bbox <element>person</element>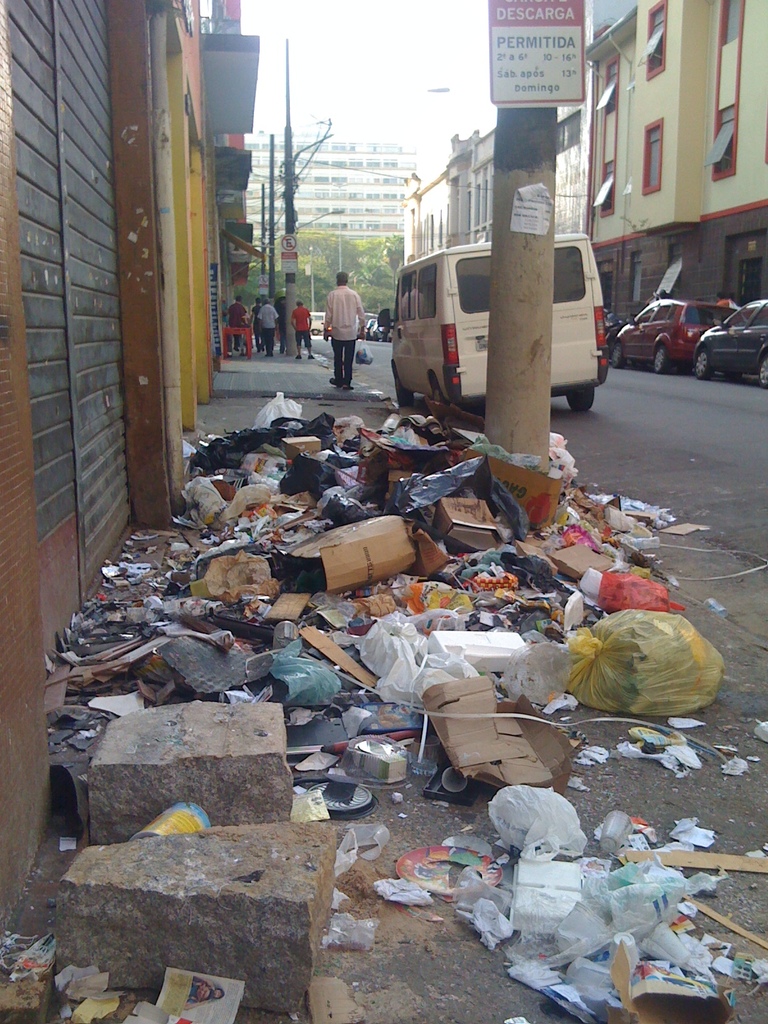
select_region(314, 266, 374, 396)
